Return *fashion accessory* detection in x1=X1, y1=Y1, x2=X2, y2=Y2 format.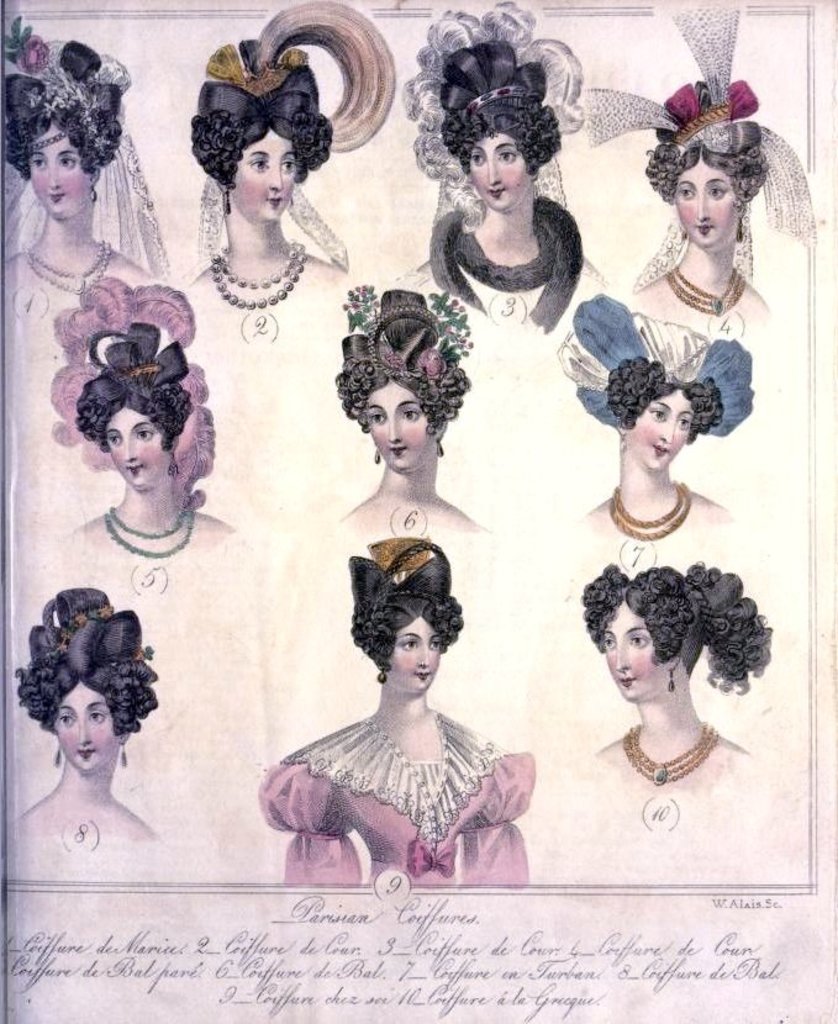
x1=209, y1=244, x2=307, y2=312.
